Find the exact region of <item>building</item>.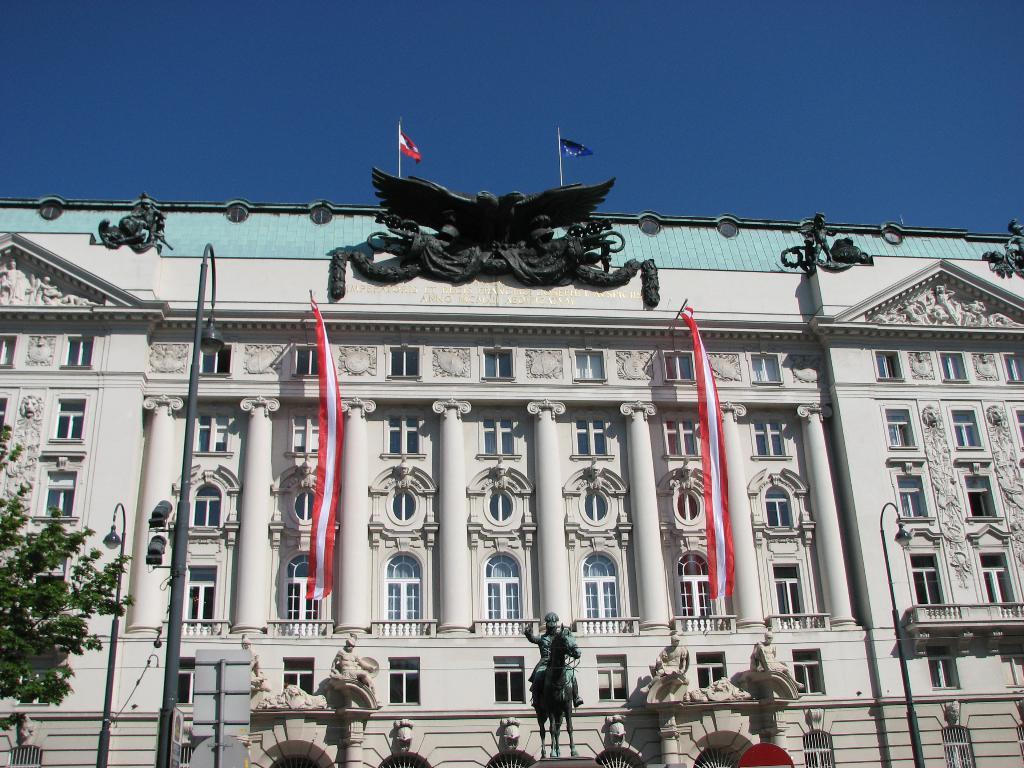
Exact region: {"left": 0, "top": 125, "right": 1023, "bottom": 767}.
